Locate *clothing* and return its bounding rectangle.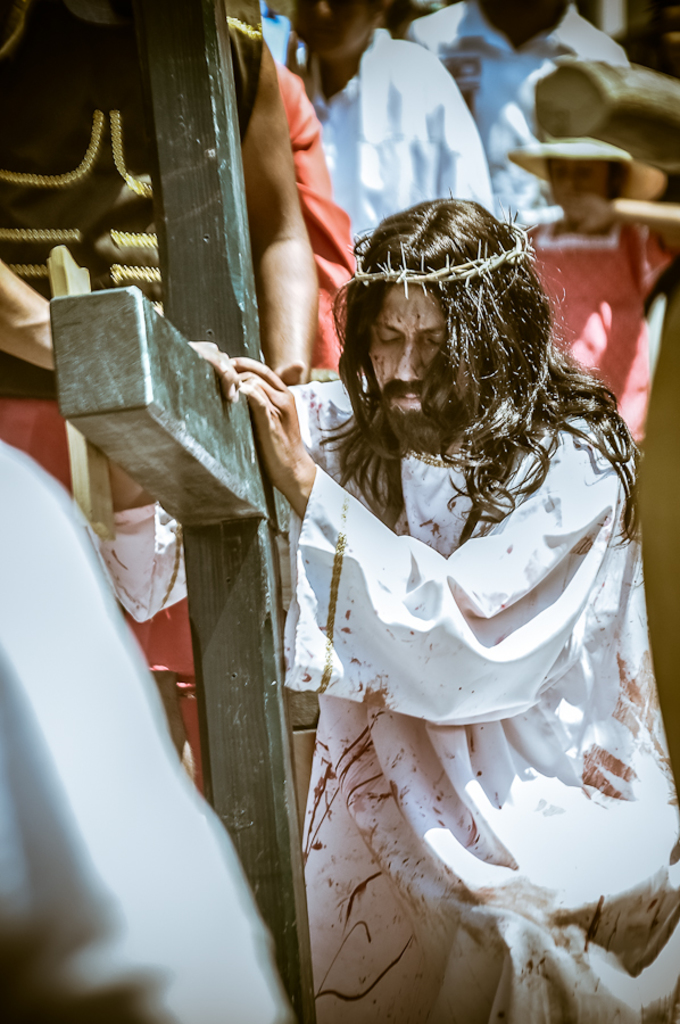
left=0, top=435, right=288, bottom=1023.
